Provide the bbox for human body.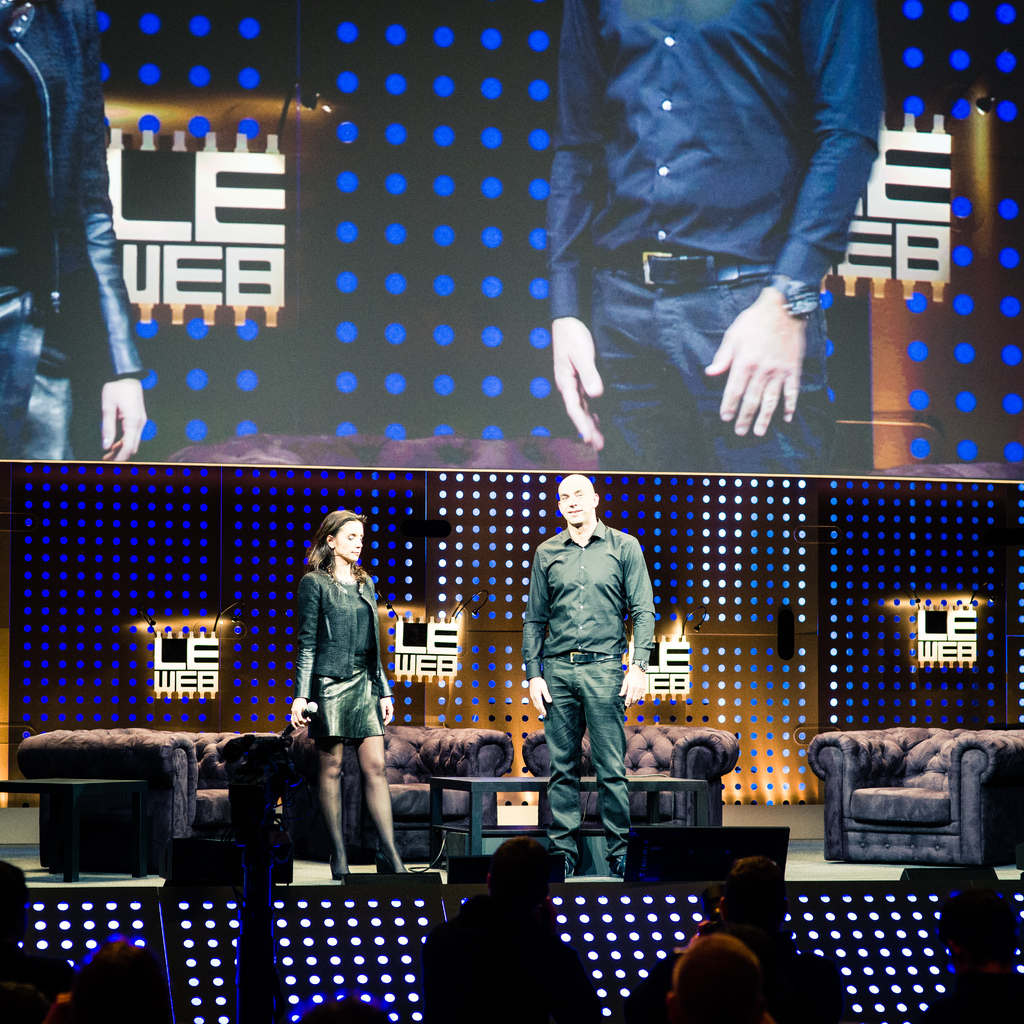
0:0:143:469.
